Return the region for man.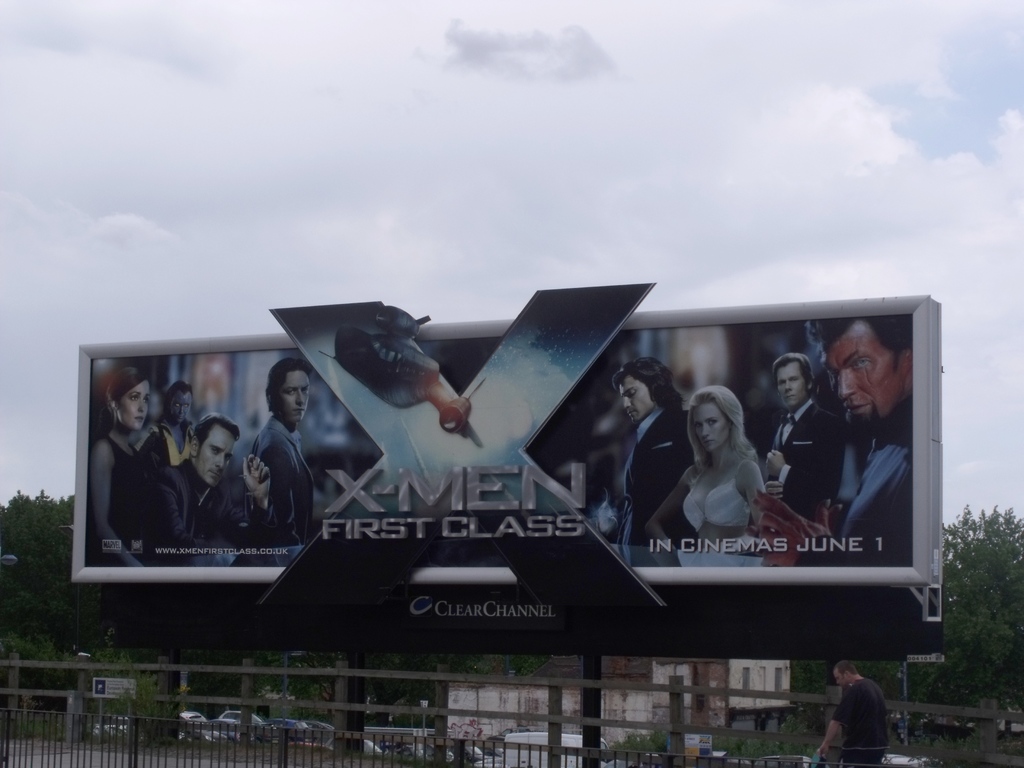
bbox(251, 358, 312, 569).
